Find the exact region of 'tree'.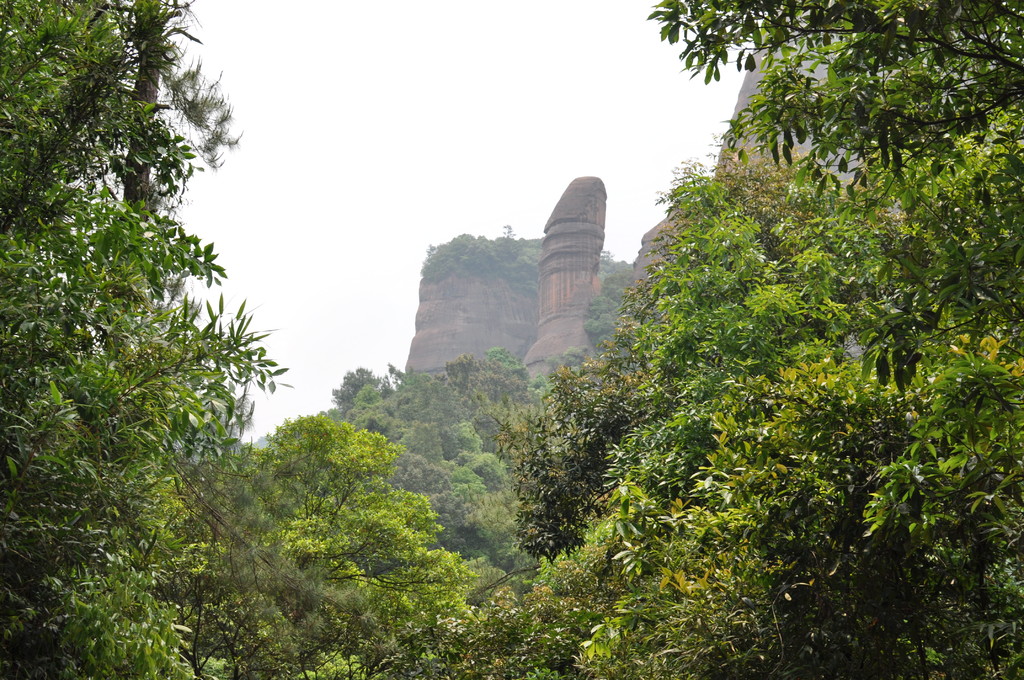
Exact region: 1:3:298:677.
